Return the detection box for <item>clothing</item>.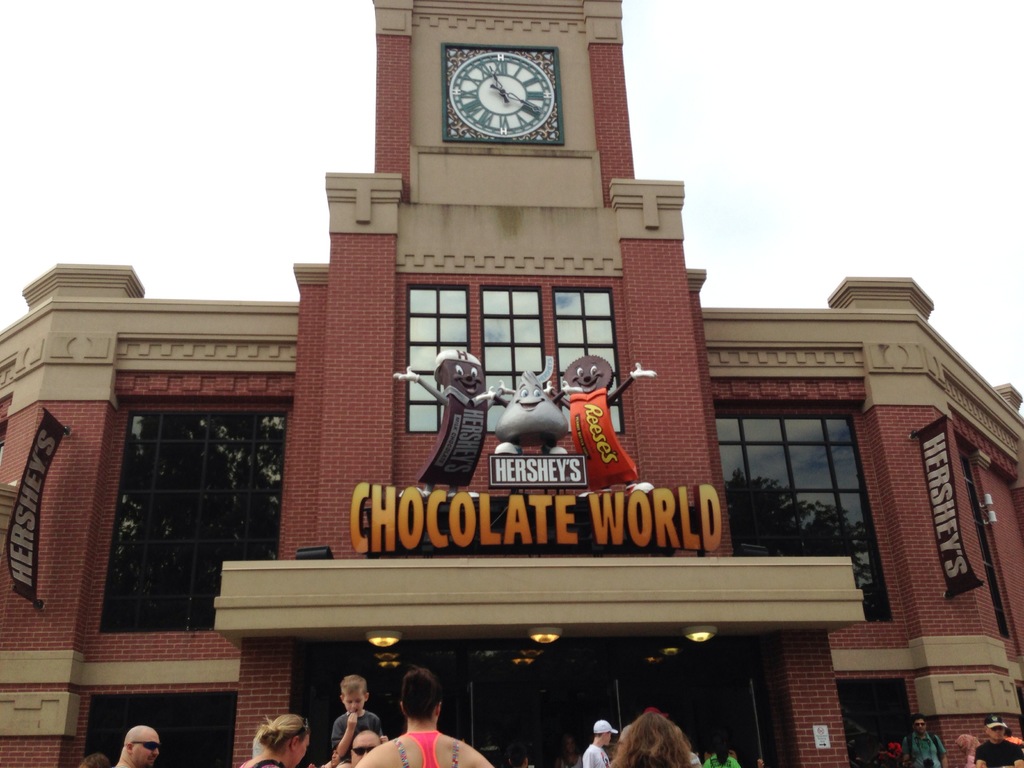
[left=900, top=730, right=945, bottom=767].
